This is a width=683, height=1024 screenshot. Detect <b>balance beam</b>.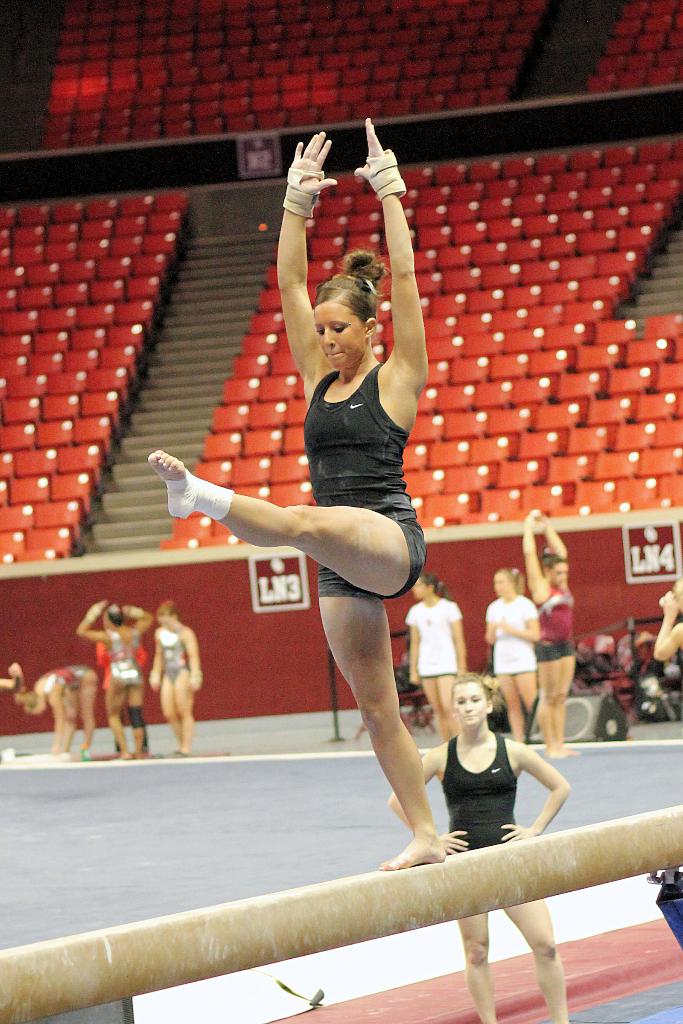
x1=0, y1=808, x2=682, y2=1023.
